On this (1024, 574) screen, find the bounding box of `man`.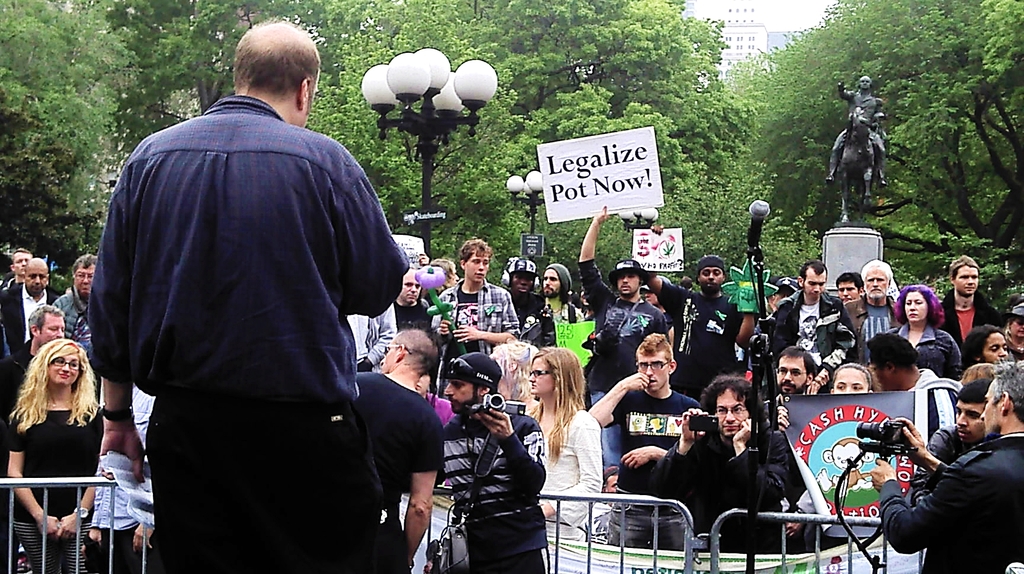
Bounding box: BBox(640, 373, 812, 551).
